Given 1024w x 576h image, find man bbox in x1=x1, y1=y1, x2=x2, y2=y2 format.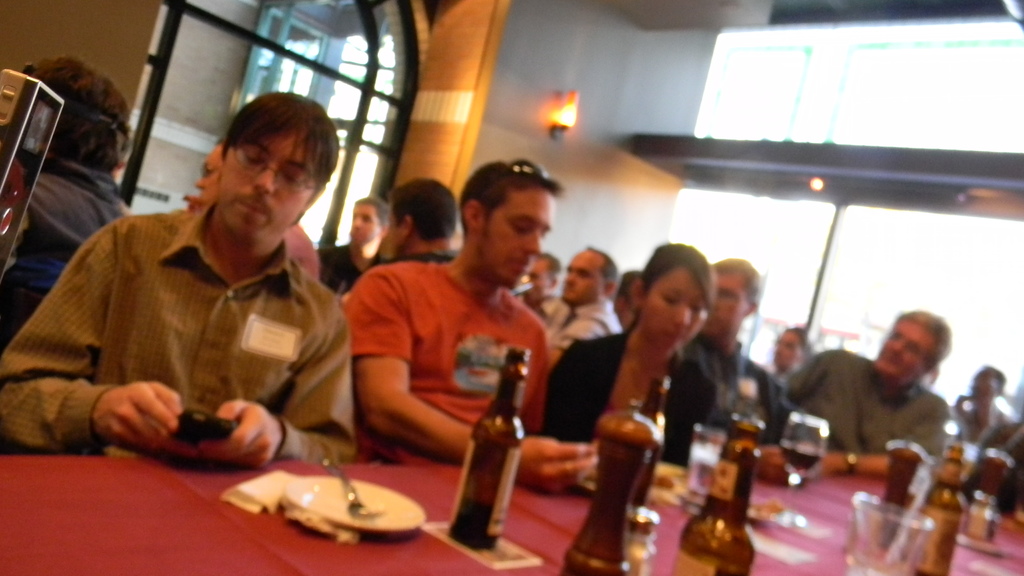
x1=964, y1=416, x2=1023, y2=525.
